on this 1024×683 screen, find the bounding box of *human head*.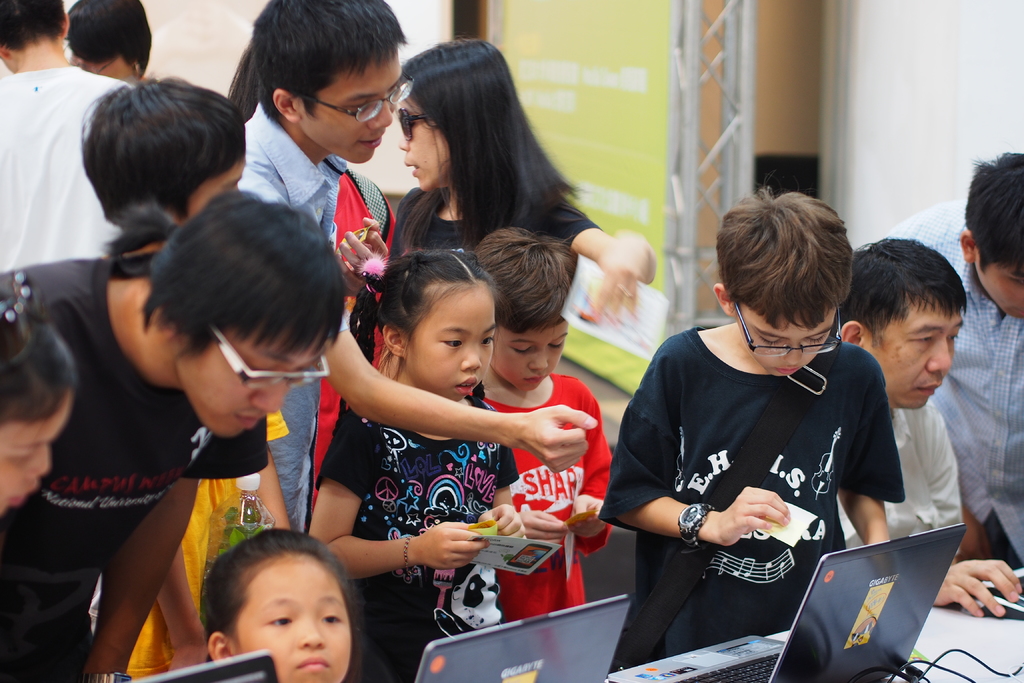
Bounding box: <bbox>832, 239, 972, 415</bbox>.
